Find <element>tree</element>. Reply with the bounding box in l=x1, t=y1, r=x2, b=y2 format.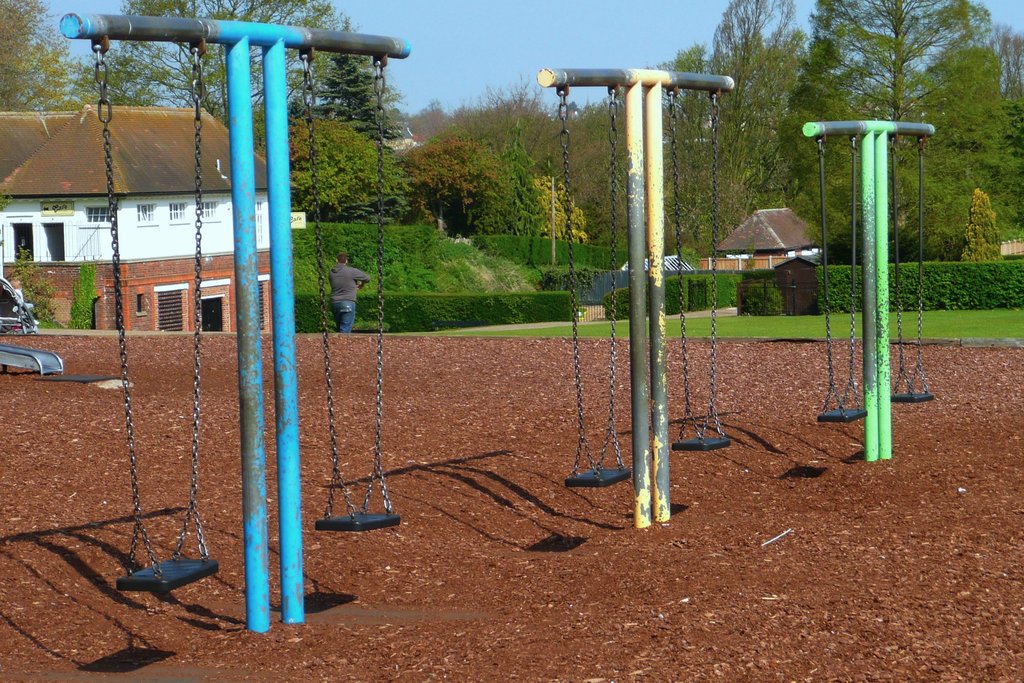
l=698, t=0, r=814, b=258.
